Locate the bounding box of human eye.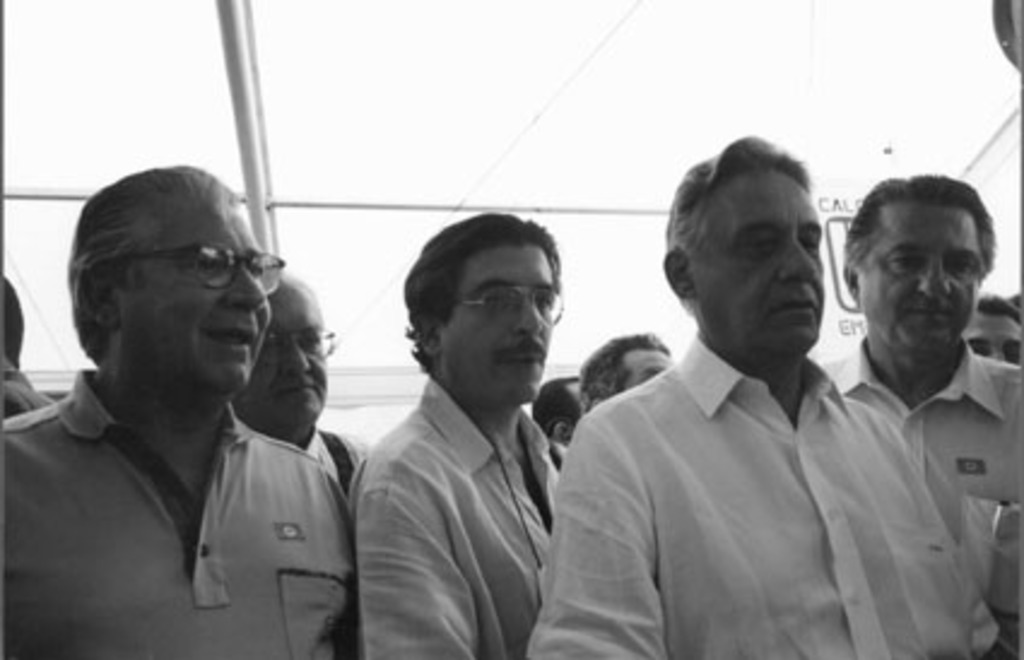
Bounding box: 482, 296, 508, 313.
